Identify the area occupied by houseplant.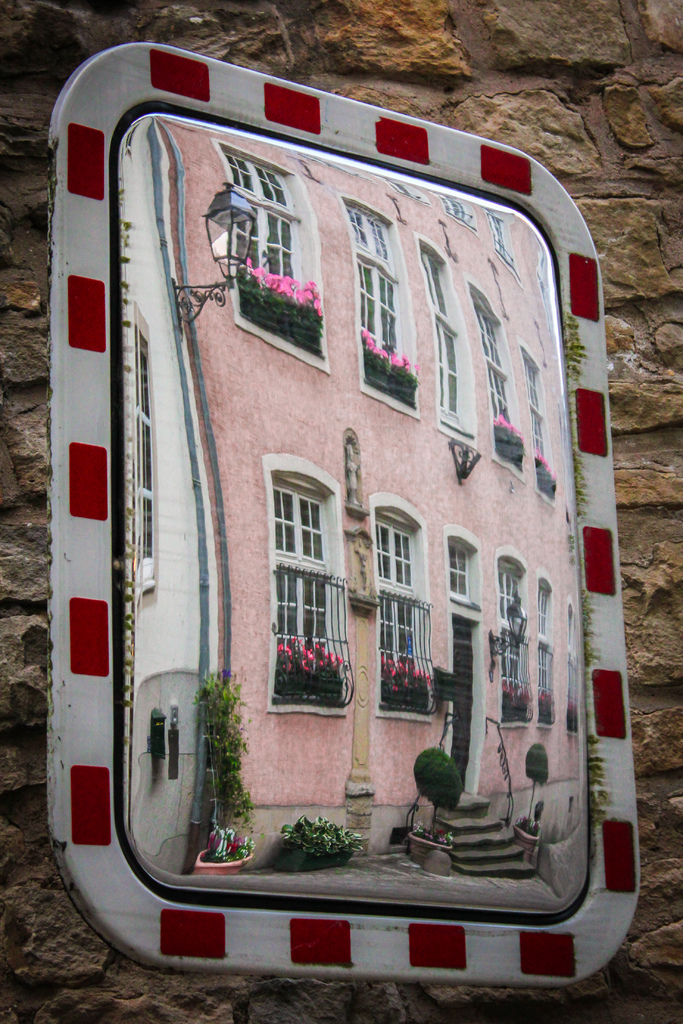
Area: <region>406, 742, 467, 868</region>.
